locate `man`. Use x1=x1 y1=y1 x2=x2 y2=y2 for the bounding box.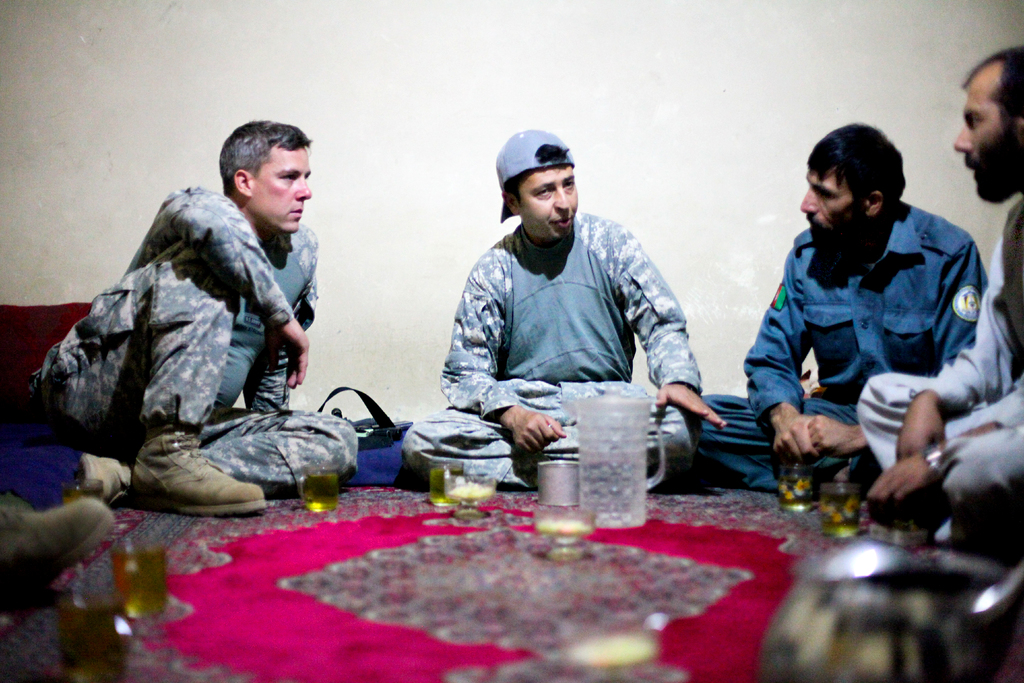
x1=850 y1=47 x2=1023 y2=559.
